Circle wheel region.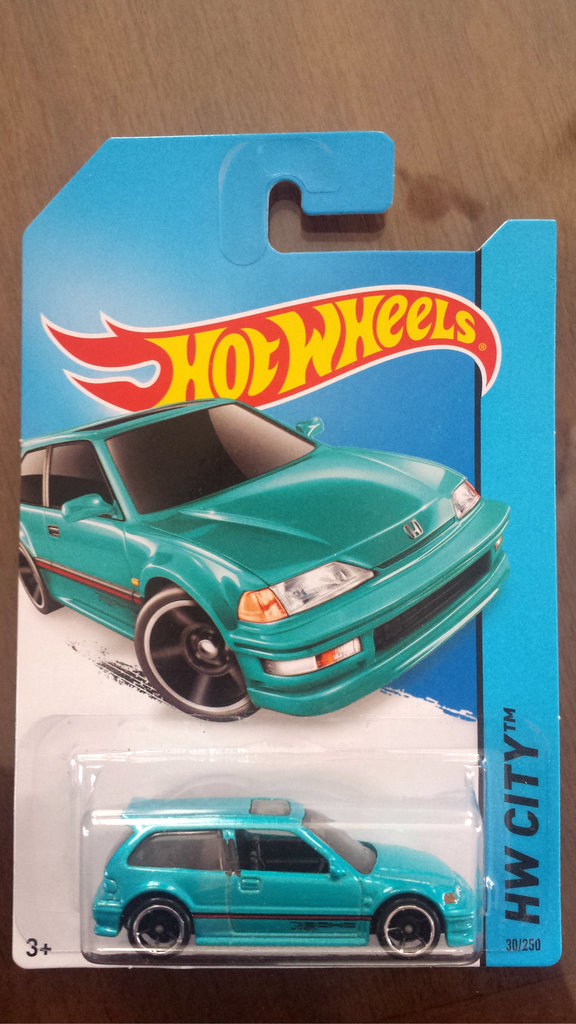
Region: (375,903,447,959).
